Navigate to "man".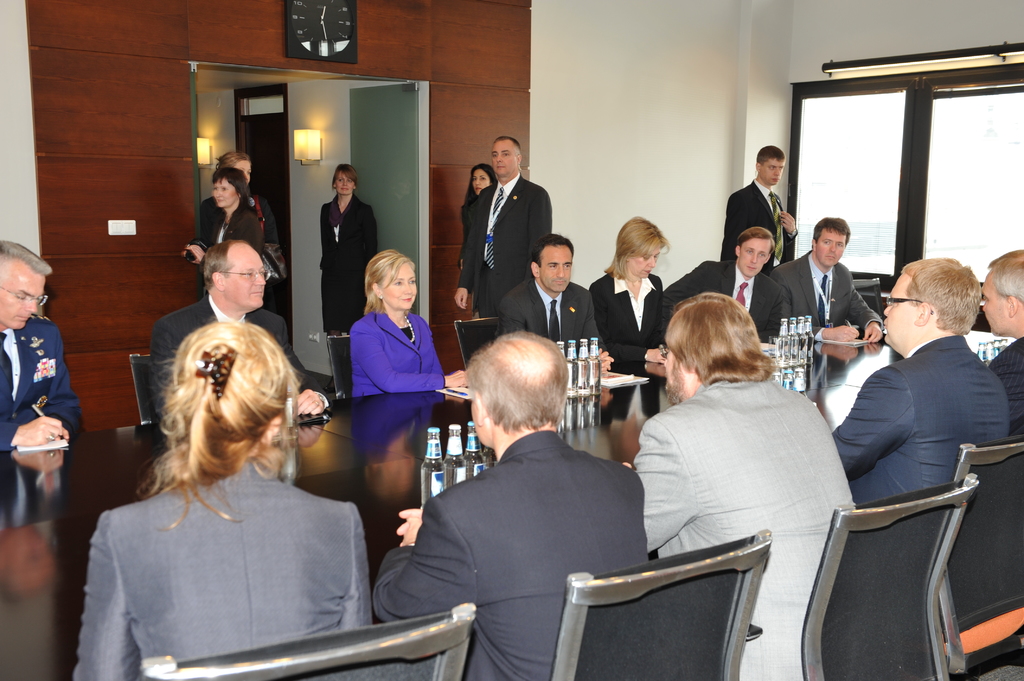
Navigation target: pyautogui.locateOnScreen(387, 334, 677, 675).
